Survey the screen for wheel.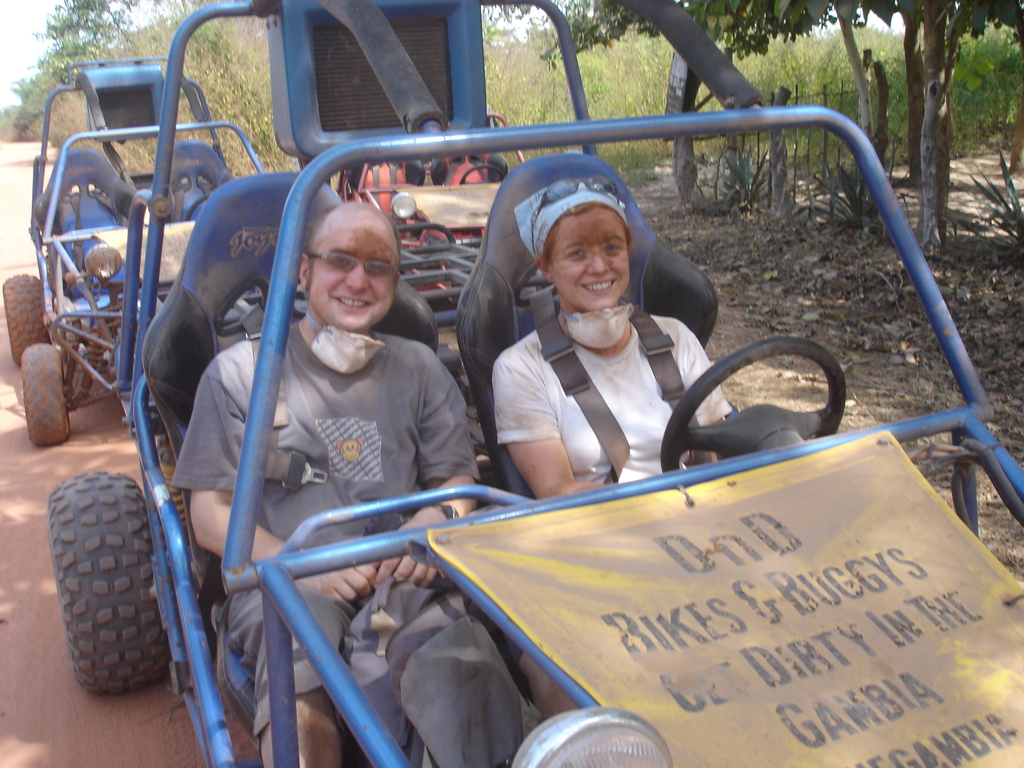
Survey found: left=15, top=347, right=70, bottom=451.
